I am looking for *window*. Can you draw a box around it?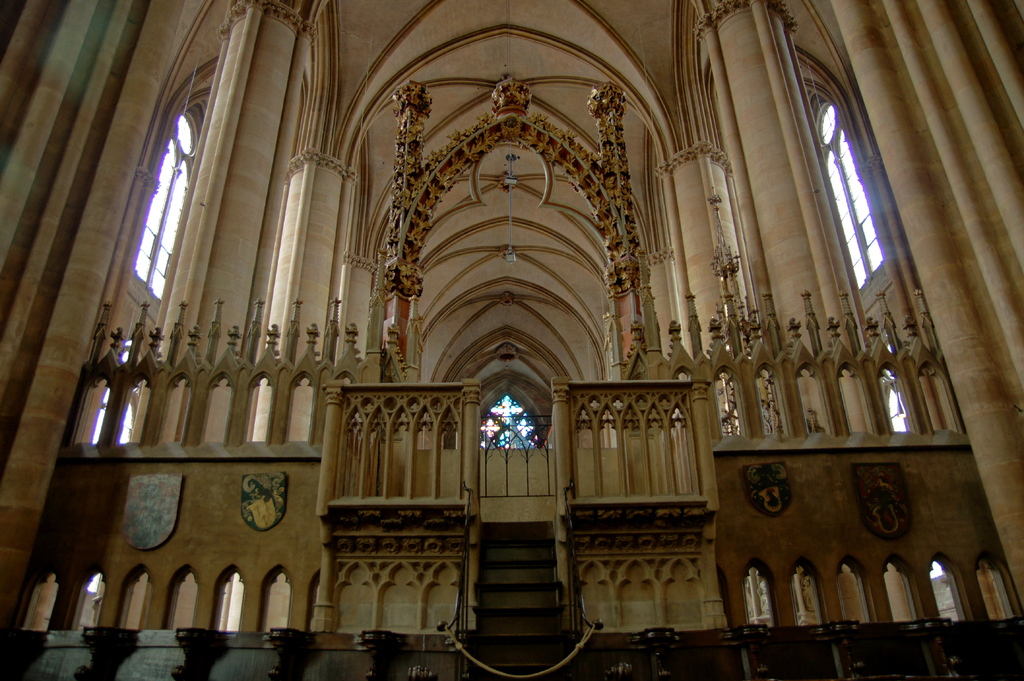
Sure, the bounding box is rect(92, 335, 143, 593).
